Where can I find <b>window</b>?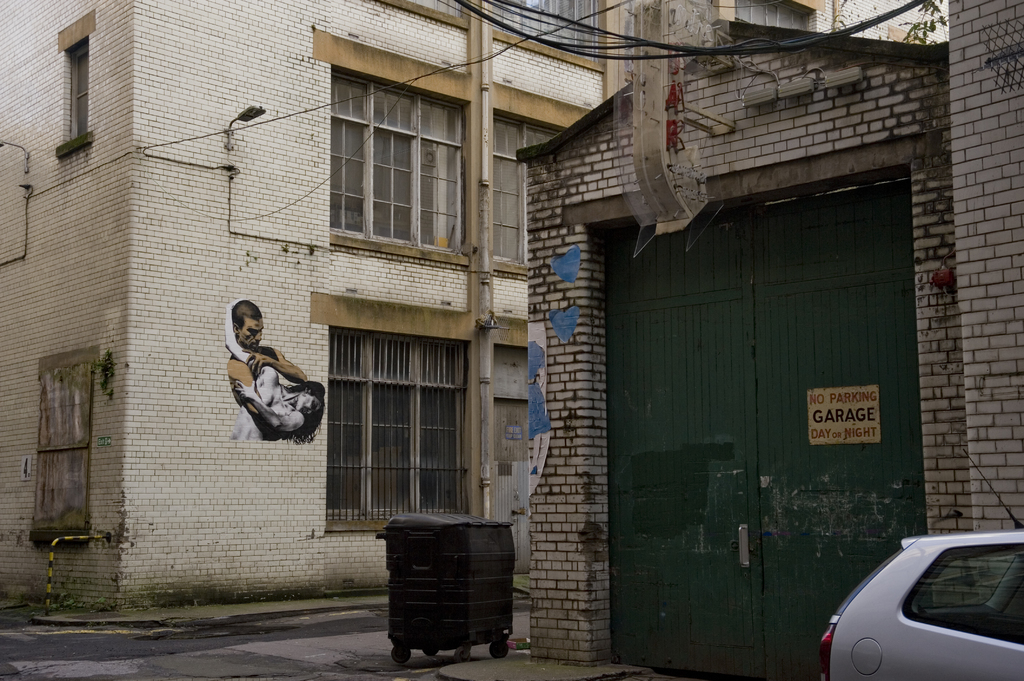
You can find it at (left=38, top=366, right=81, bottom=533).
